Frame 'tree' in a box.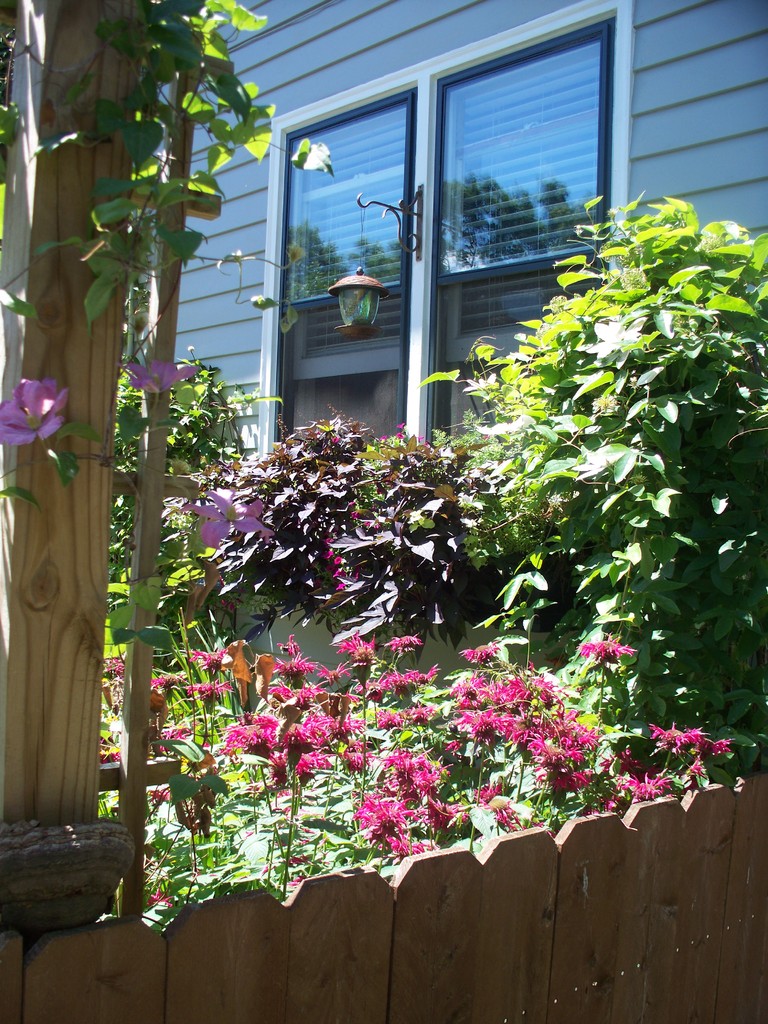
l=0, t=1, r=339, b=949.
